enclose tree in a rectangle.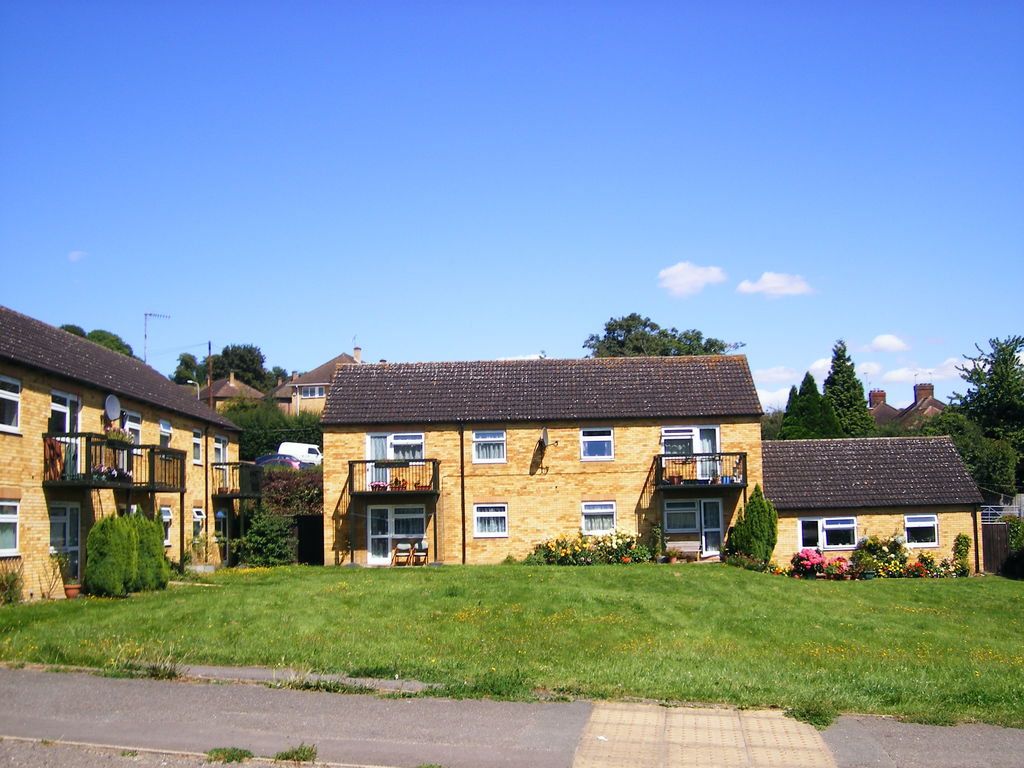
bbox(792, 388, 847, 440).
